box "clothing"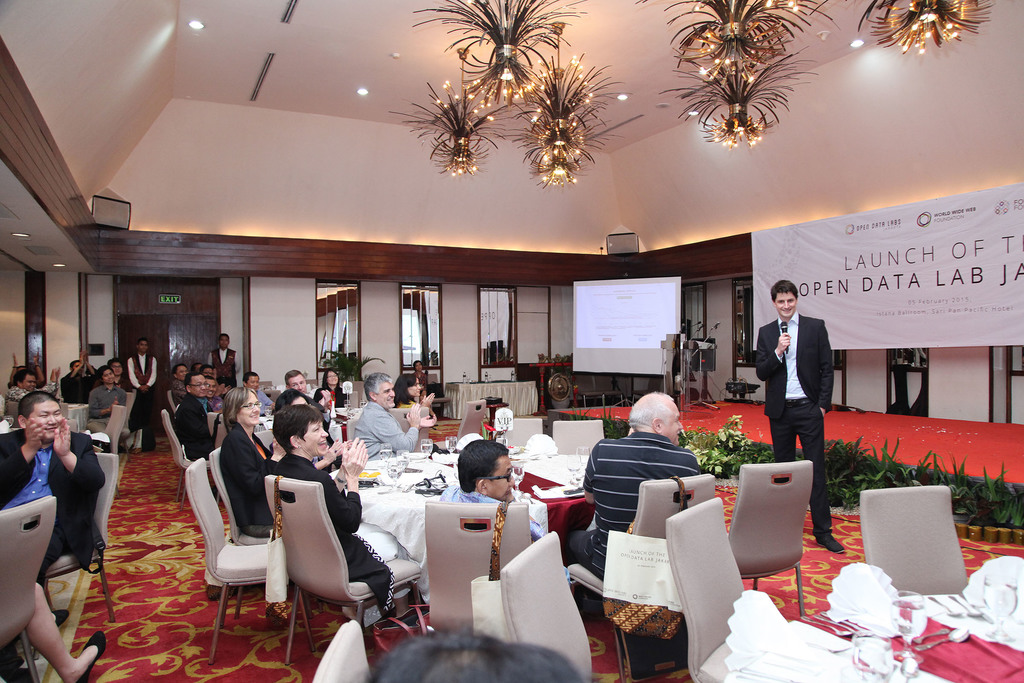
bbox=(353, 403, 415, 458)
